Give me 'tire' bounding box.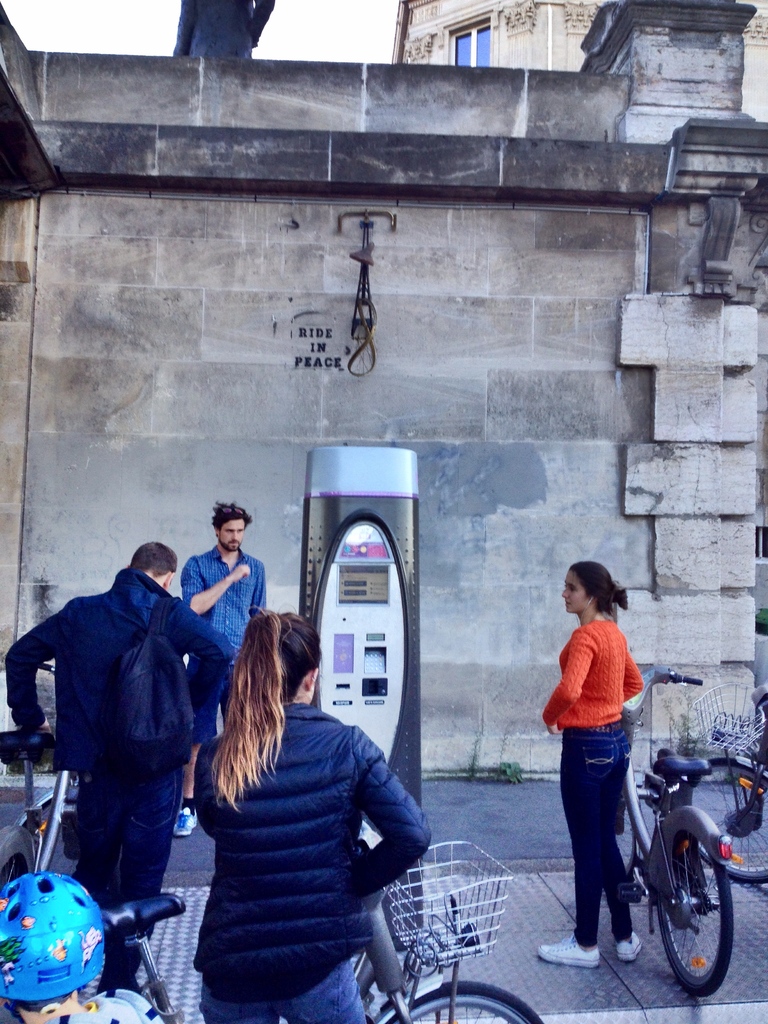
0:824:36:893.
